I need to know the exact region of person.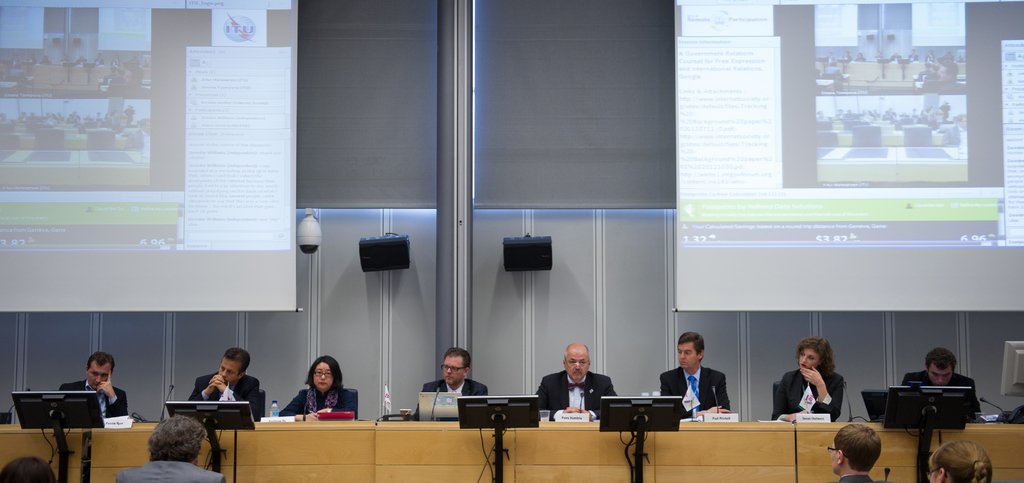
Region: x1=921, y1=438, x2=995, y2=482.
